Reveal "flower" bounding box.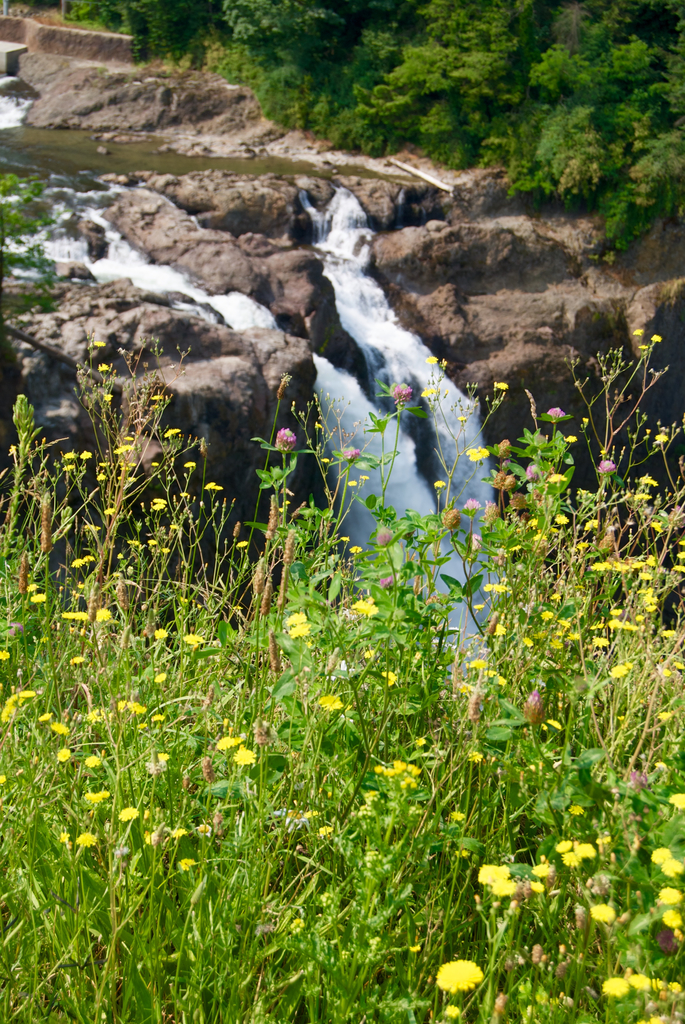
Revealed: <region>498, 383, 508, 390</region>.
